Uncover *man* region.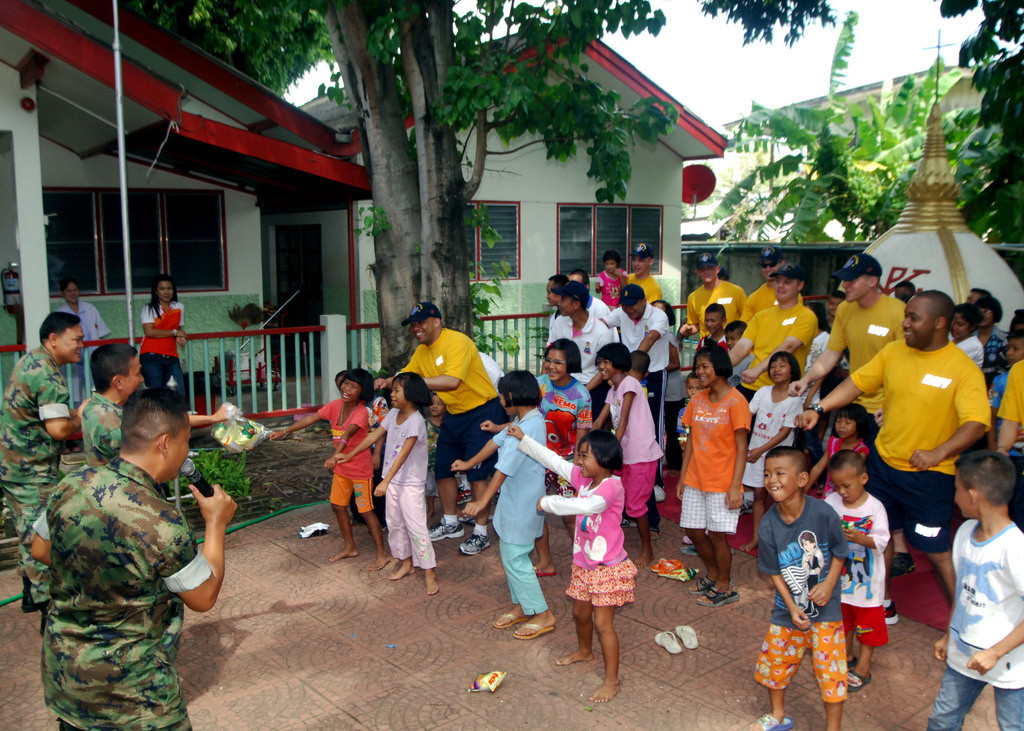
Uncovered: x1=723, y1=264, x2=819, y2=520.
